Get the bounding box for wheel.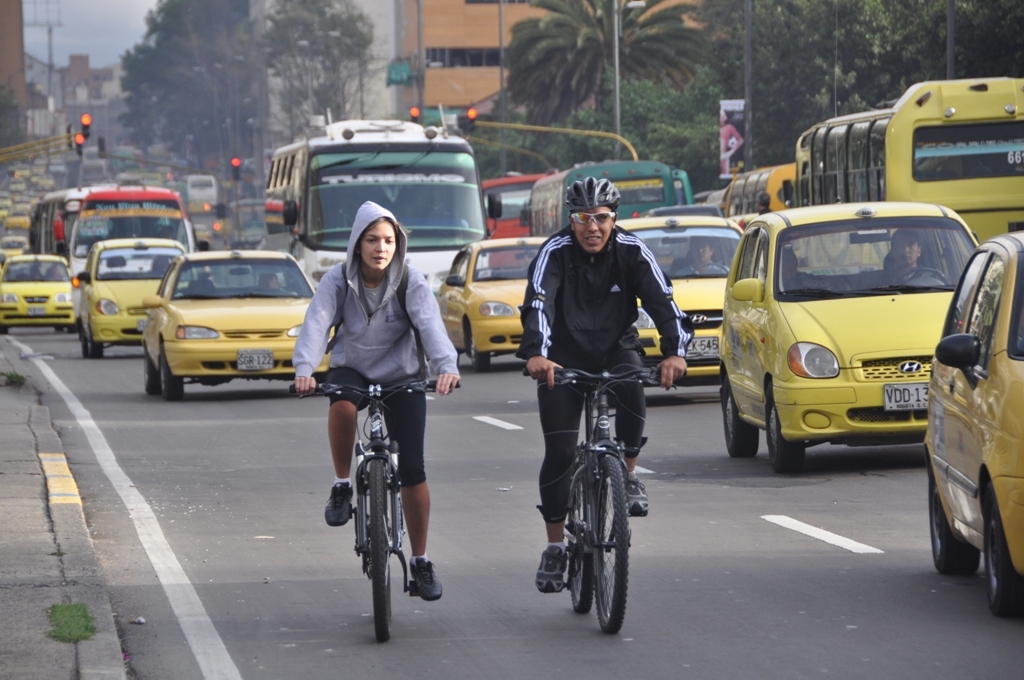
box=[160, 343, 187, 401].
